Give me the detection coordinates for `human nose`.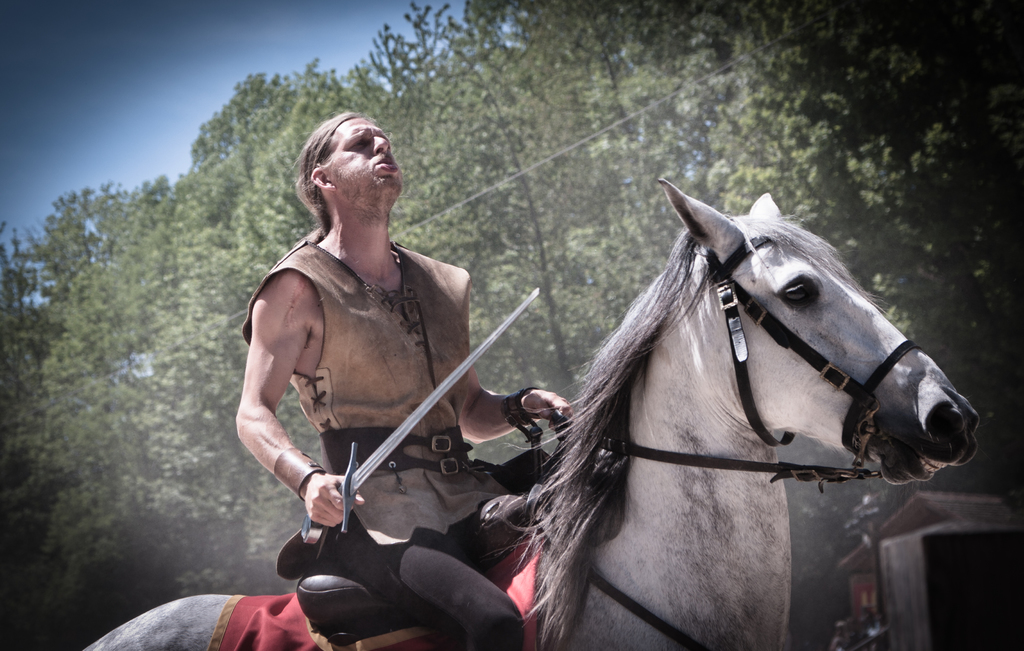
x1=372 y1=136 x2=392 y2=156.
